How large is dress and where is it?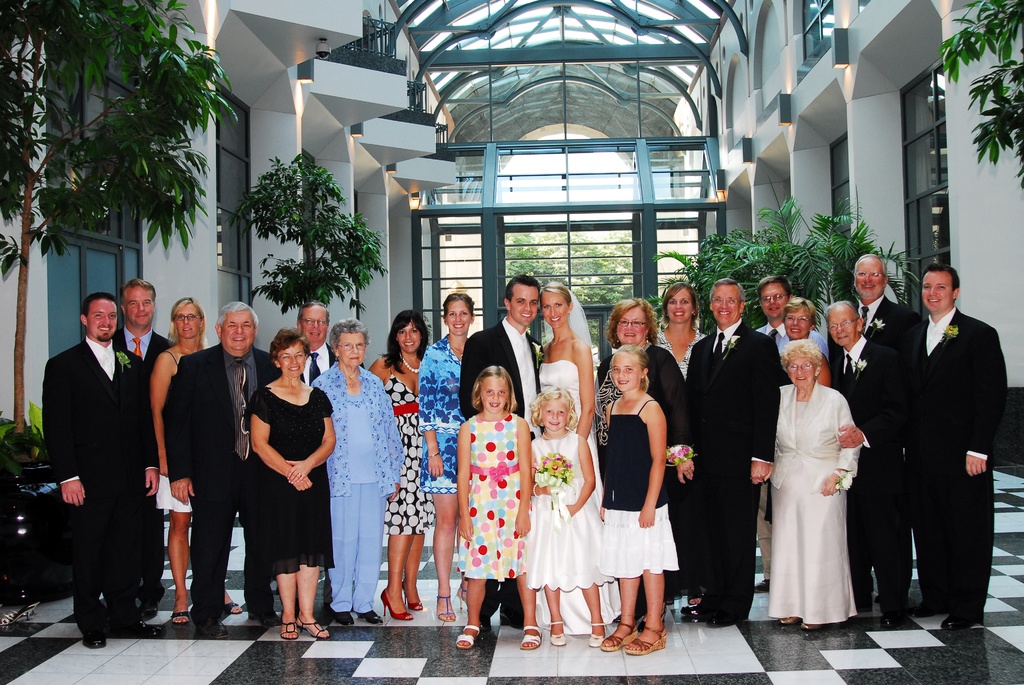
Bounding box: <region>527, 429, 618, 592</region>.
